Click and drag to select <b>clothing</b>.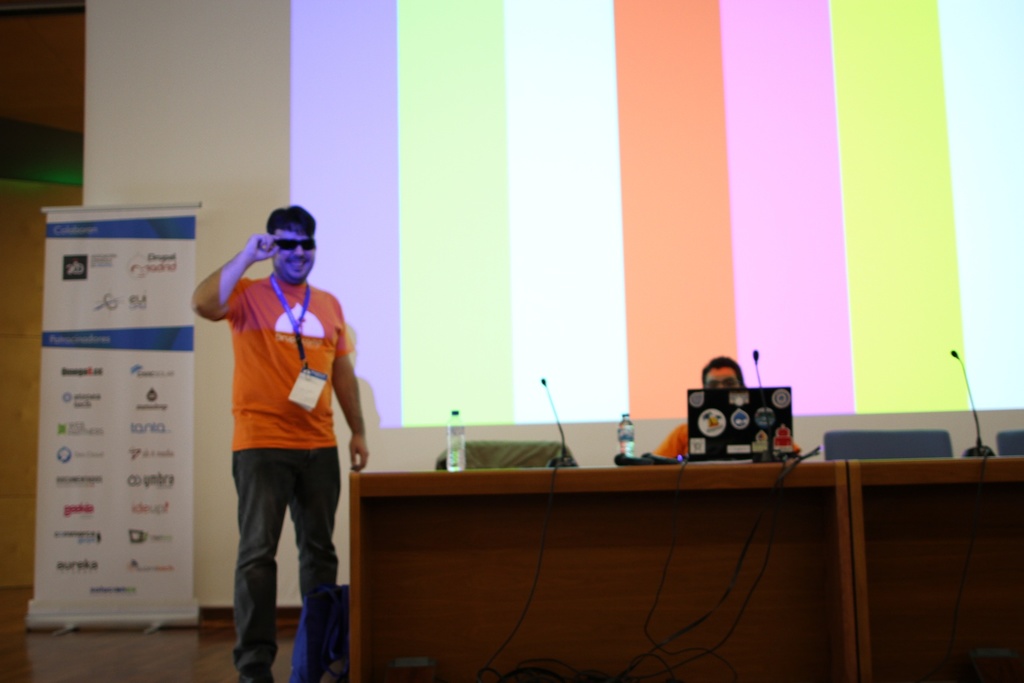
Selection: (x1=654, y1=424, x2=800, y2=461).
